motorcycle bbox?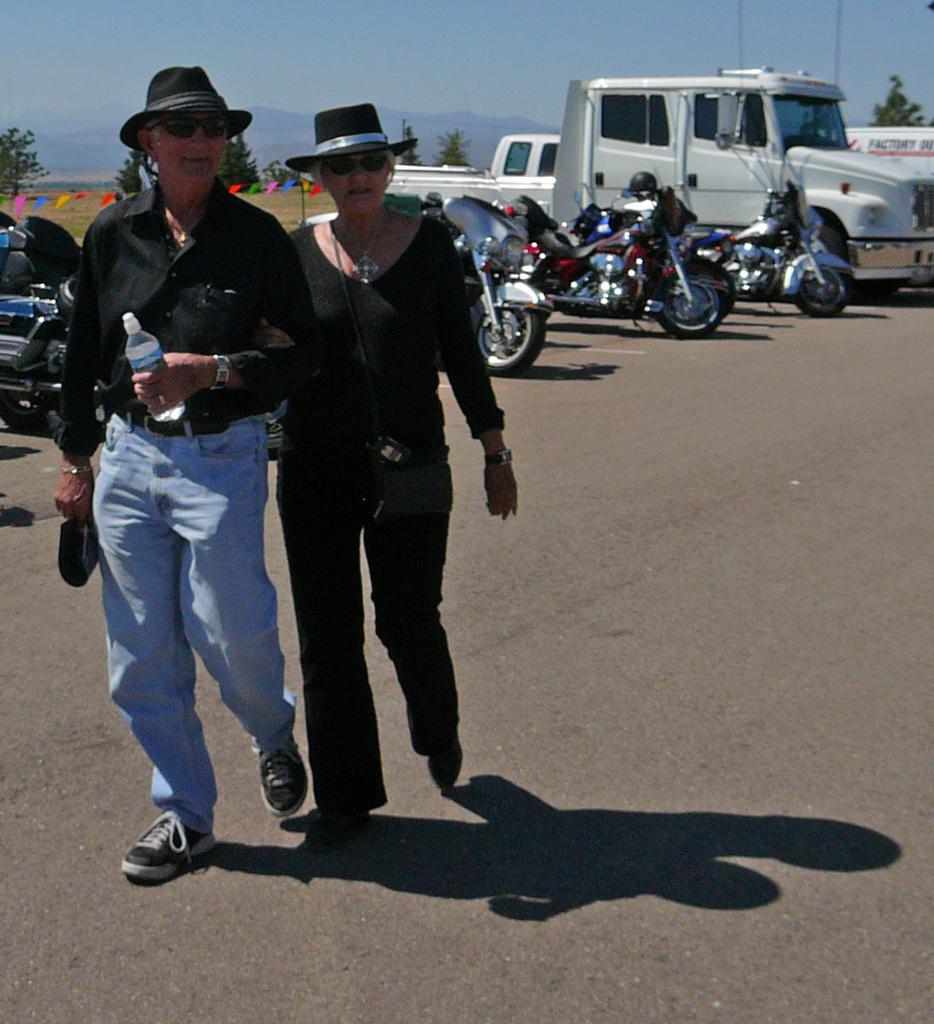
{"x1": 0, "y1": 209, "x2": 77, "y2": 422}
